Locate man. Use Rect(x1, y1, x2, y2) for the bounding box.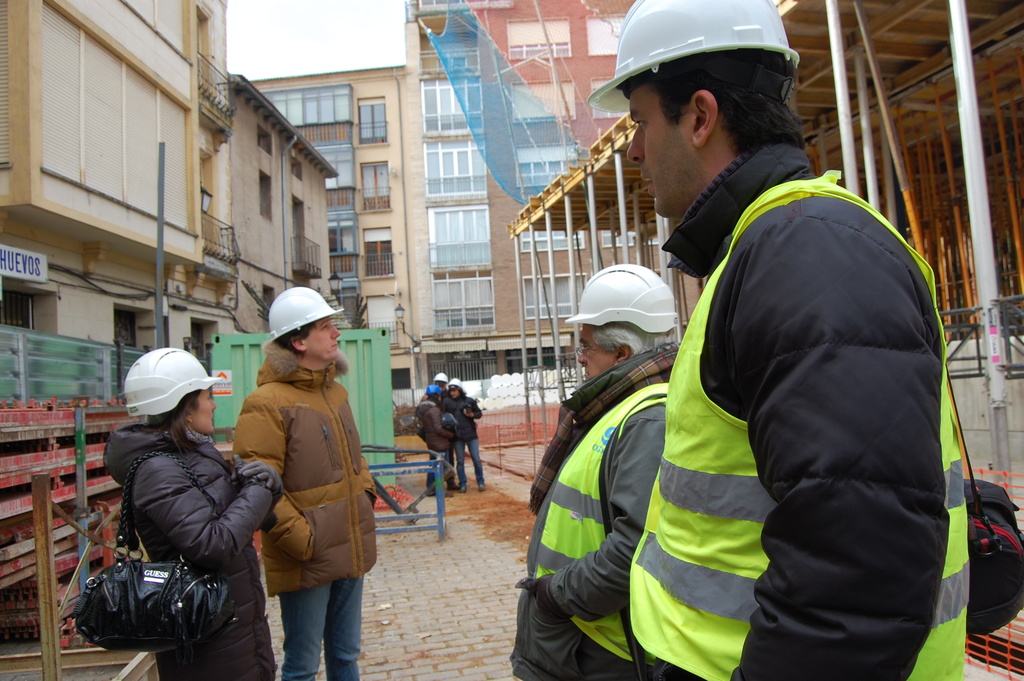
Rect(586, 0, 972, 680).
